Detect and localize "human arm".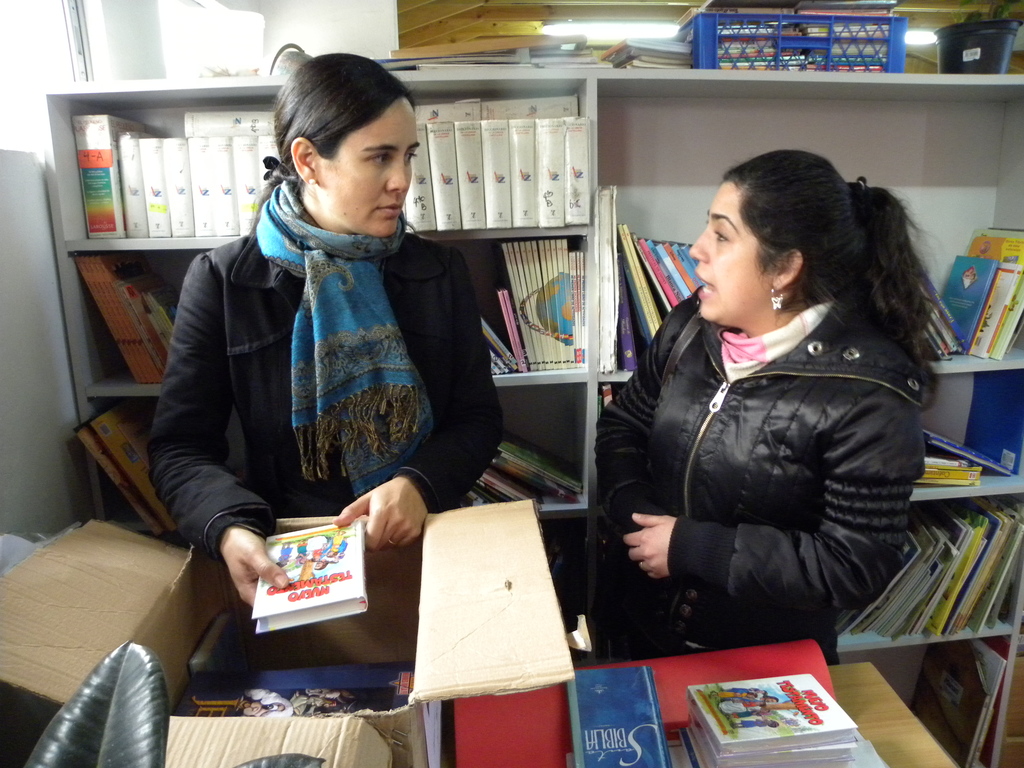
Localized at box=[584, 316, 668, 639].
